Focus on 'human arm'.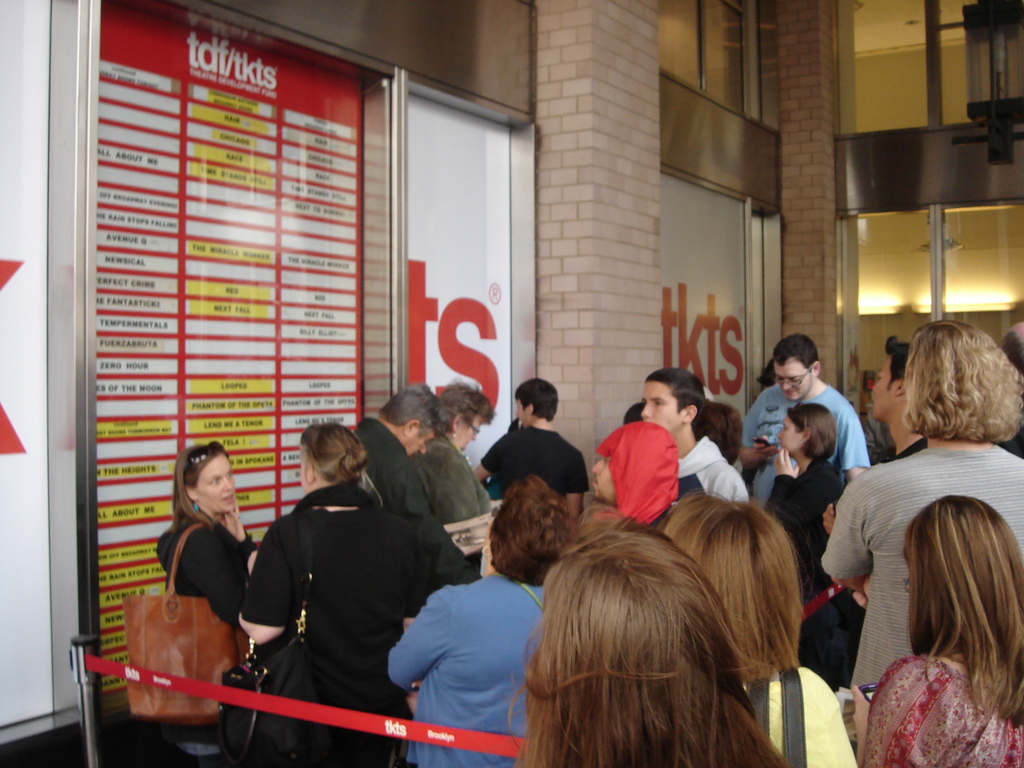
Focused at 822:492:848:535.
